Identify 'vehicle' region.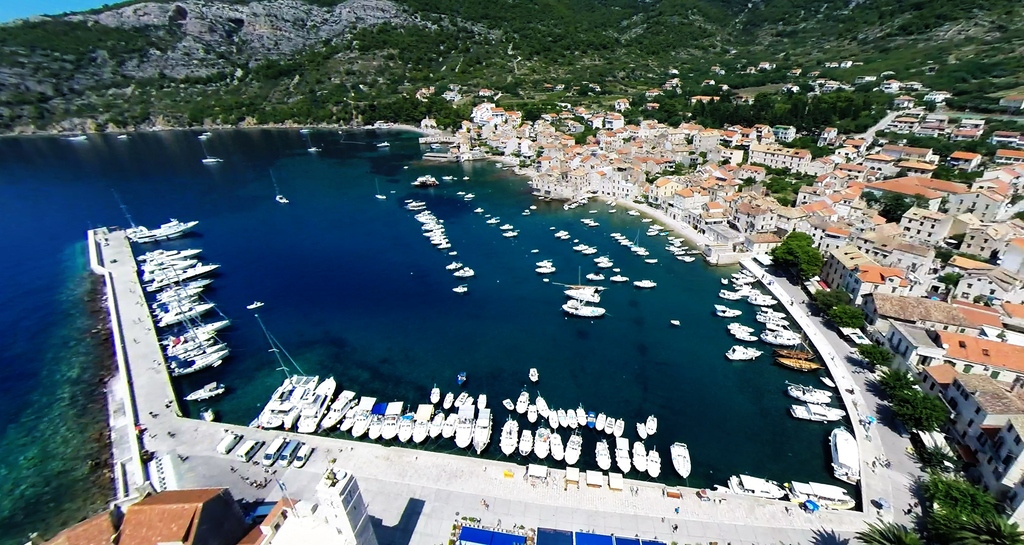
Region: (left=445, top=393, right=453, bottom=411).
